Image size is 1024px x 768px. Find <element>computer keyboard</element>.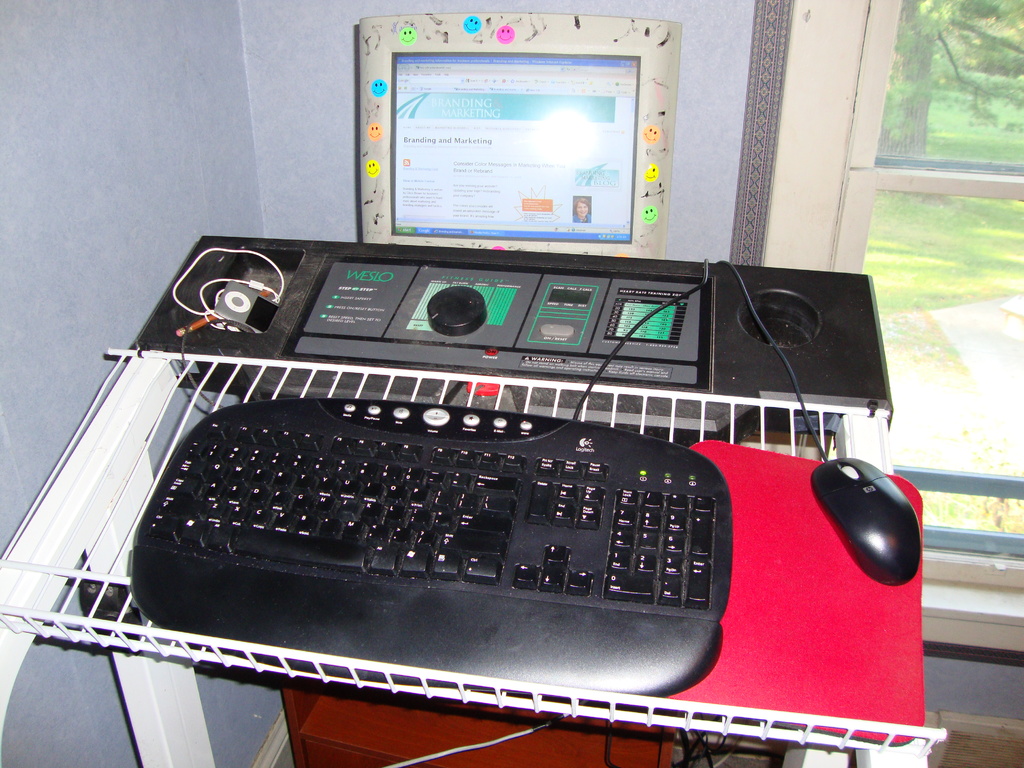
region(129, 258, 733, 697).
